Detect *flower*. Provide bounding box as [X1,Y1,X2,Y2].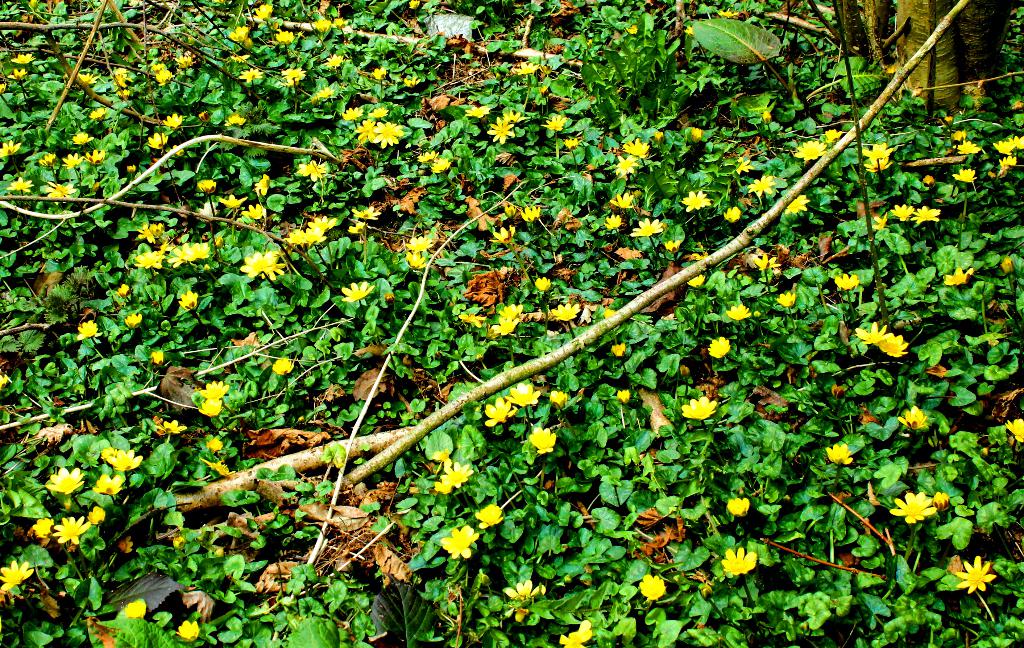
[896,404,927,433].
